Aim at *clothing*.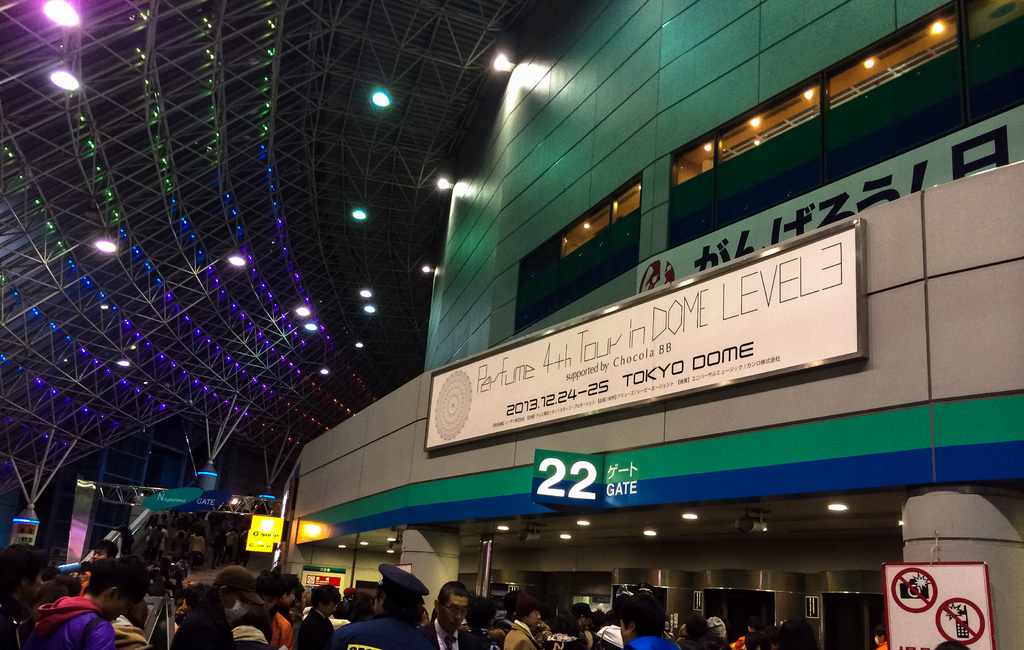
Aimed at box=[22, 596, 109, 649].
